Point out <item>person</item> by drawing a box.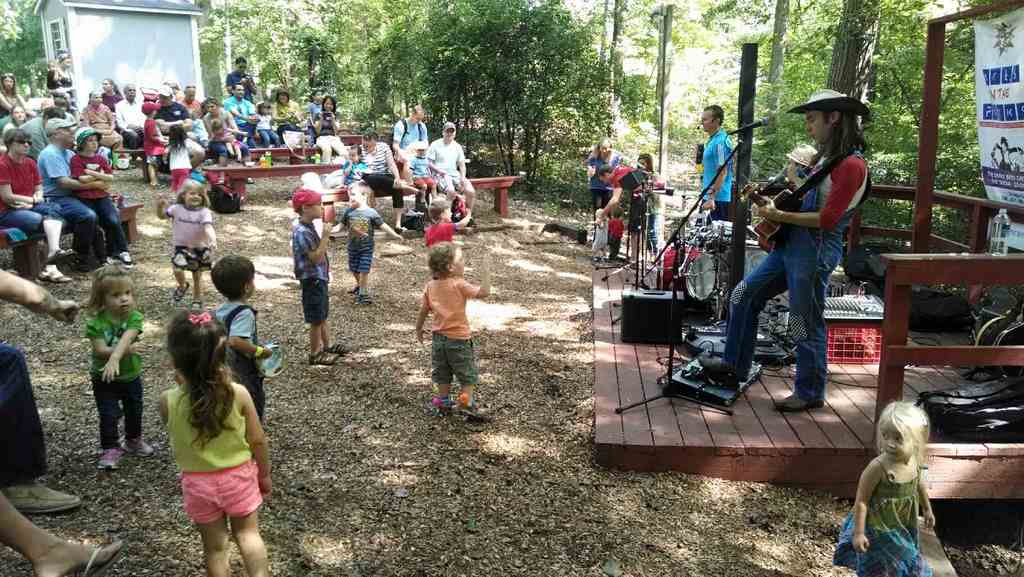
328/178/418/302.
